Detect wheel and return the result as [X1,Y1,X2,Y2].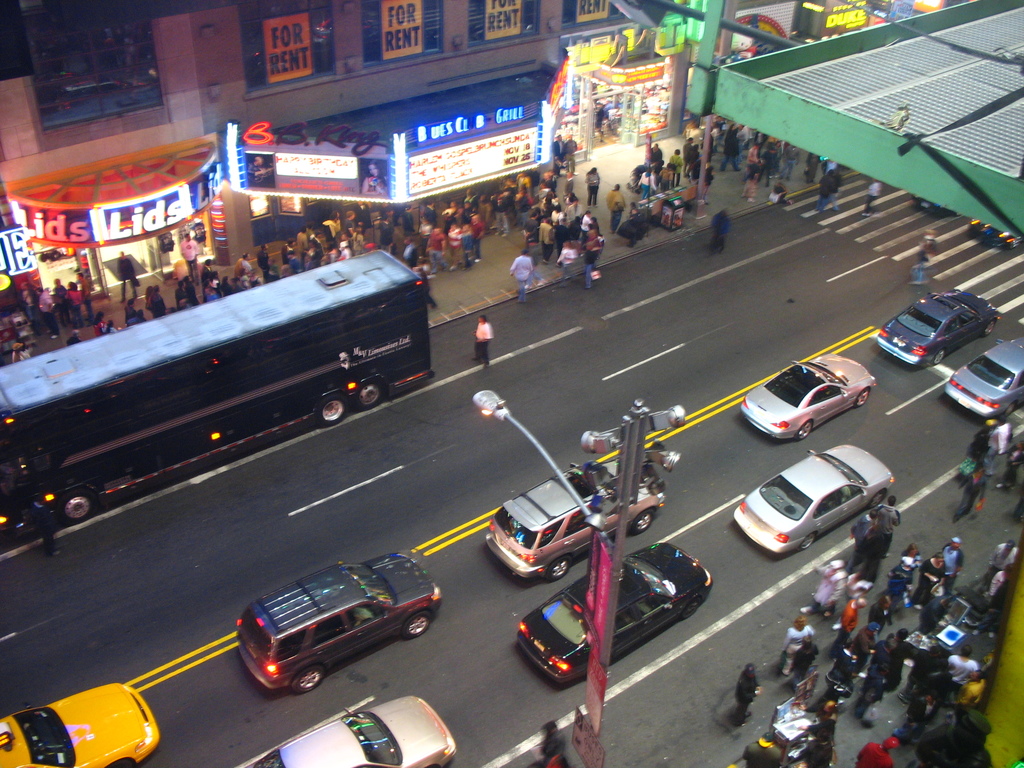
[545,556,571,579].
